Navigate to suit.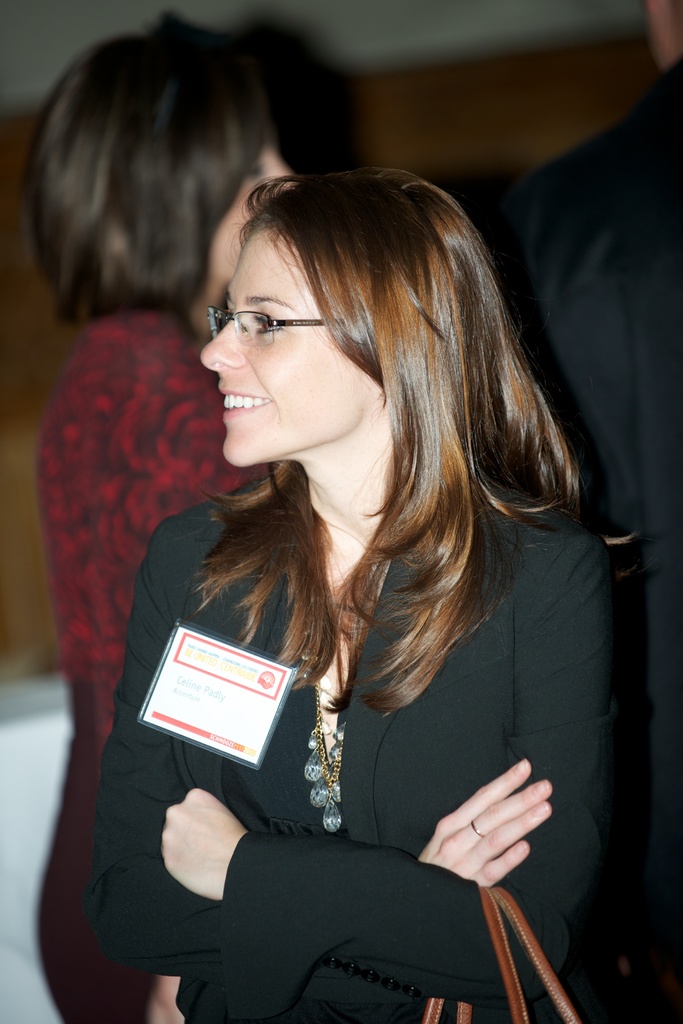
Navigation target: box(89, 471, 612, 1023).
